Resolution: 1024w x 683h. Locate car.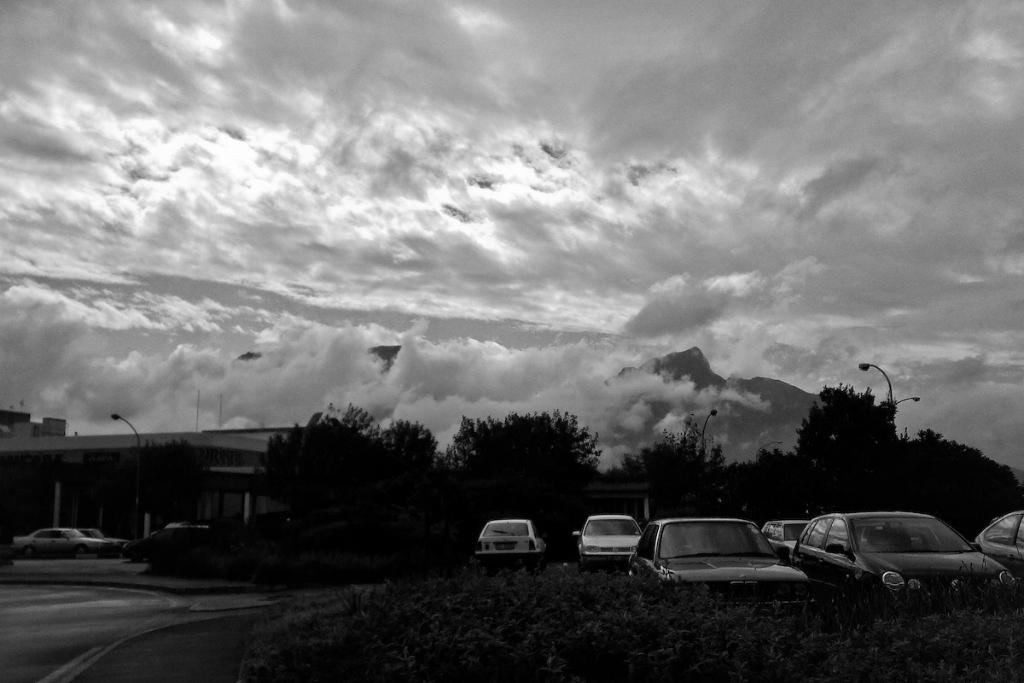
{"x1": 976, "y1": 510, "x2": 1023, "y2": 585}.
